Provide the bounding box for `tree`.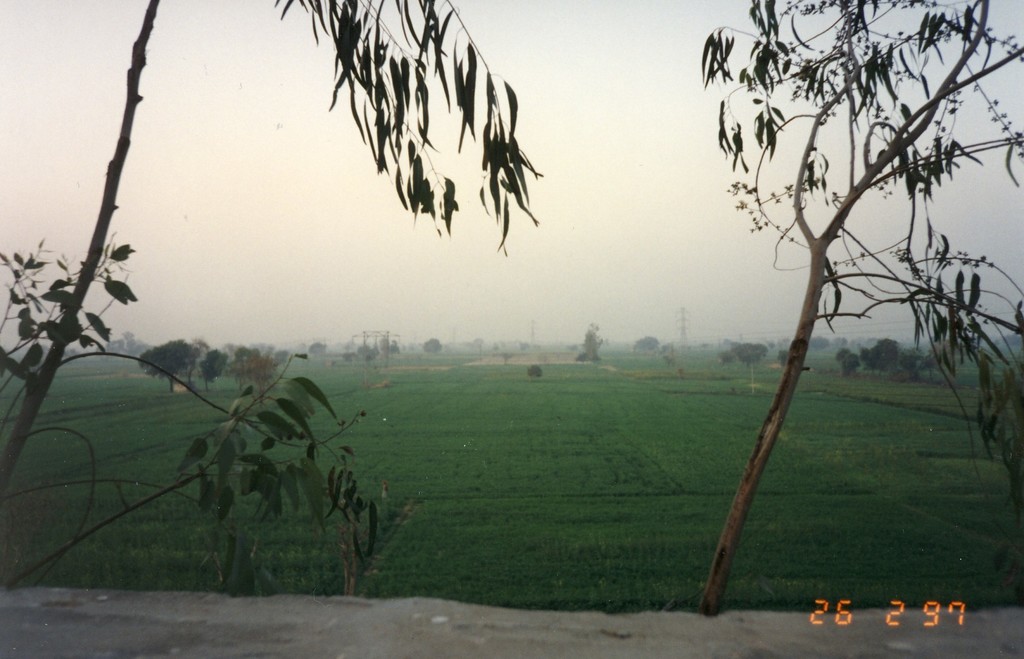
x1=525 y1=365 x2=546 y2=378.
